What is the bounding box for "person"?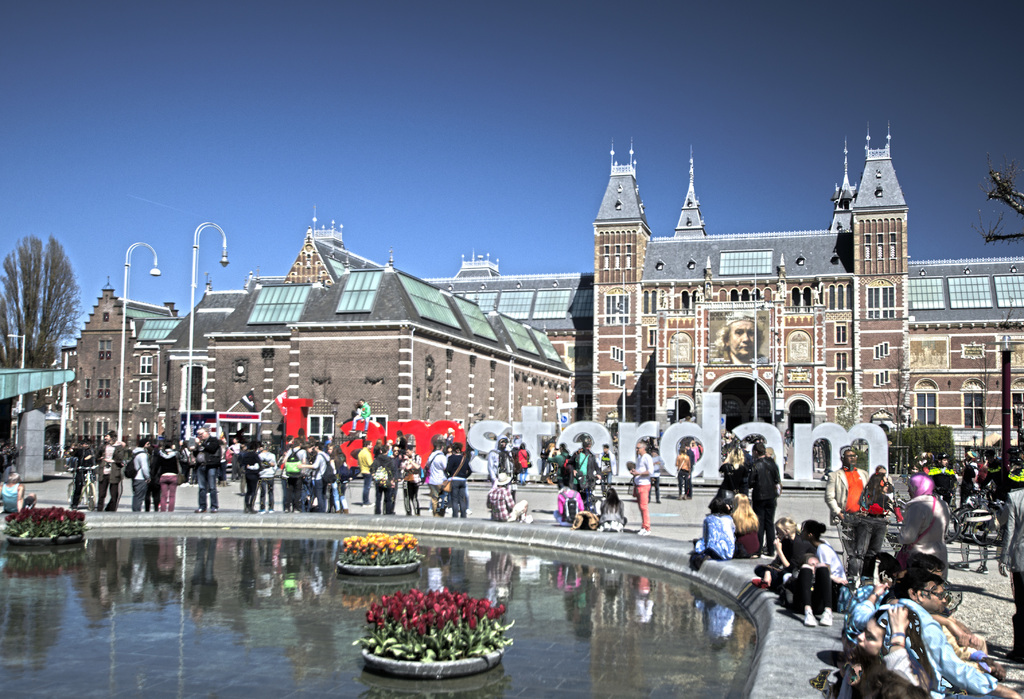
pyautogui.locateOnScreen(872, 570, 1020, 698).
